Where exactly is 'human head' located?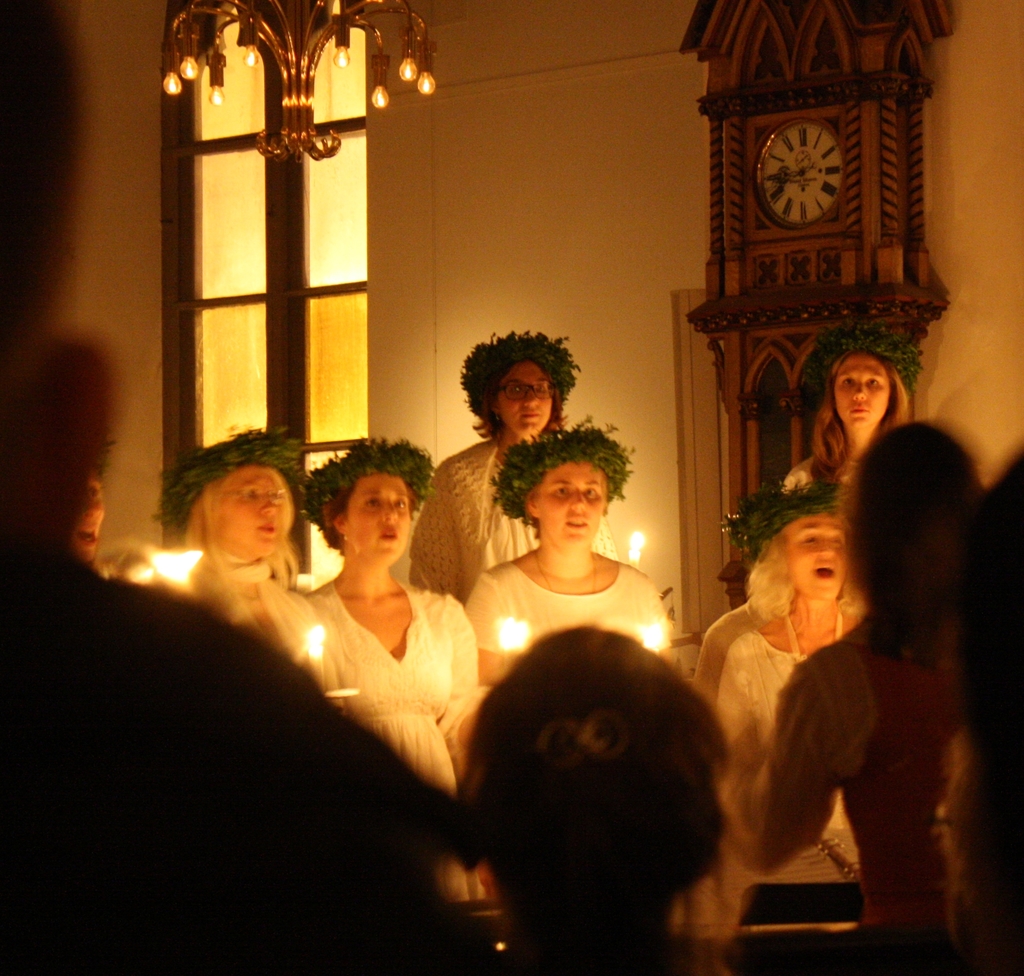
Its bounding box is (495, 432, 620, 547).
